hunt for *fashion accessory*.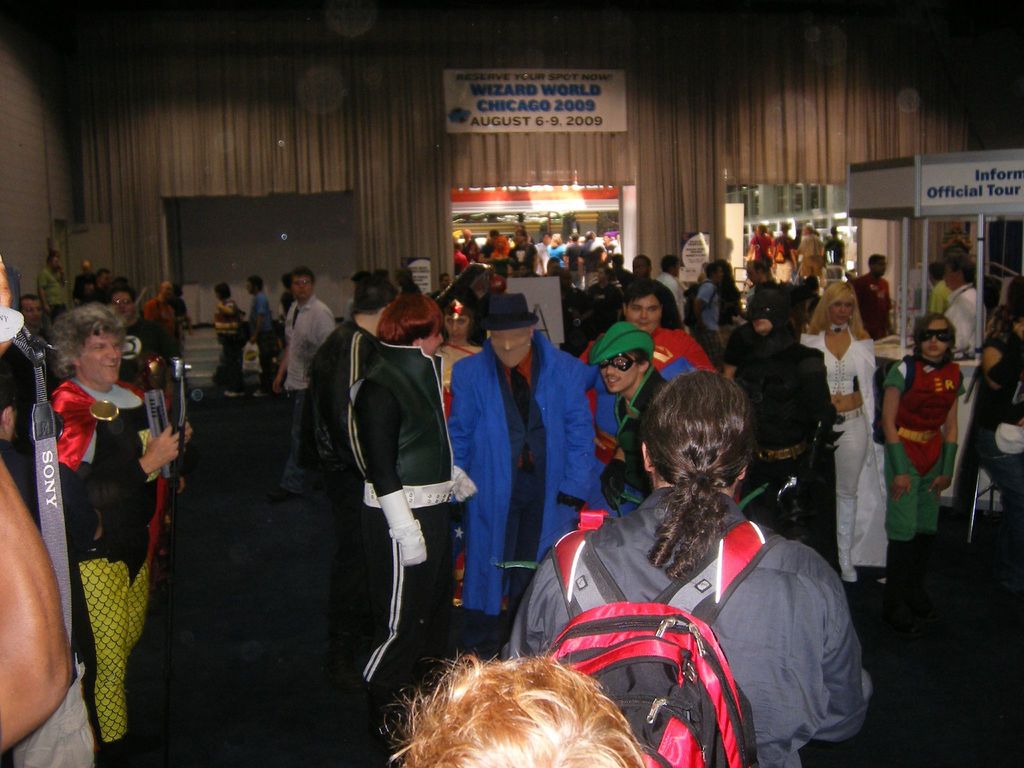
Hunted down at (left=674, top=470, right=711, bottom=488).
